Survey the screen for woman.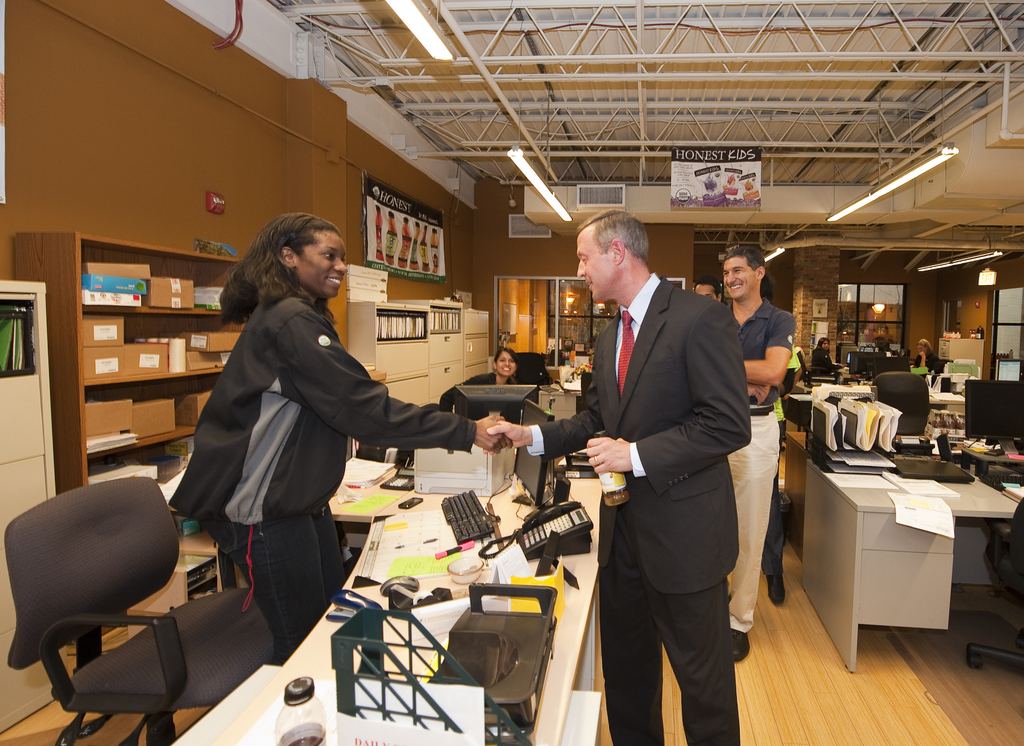
Survey found: locate(807, 336, 847, 373).
